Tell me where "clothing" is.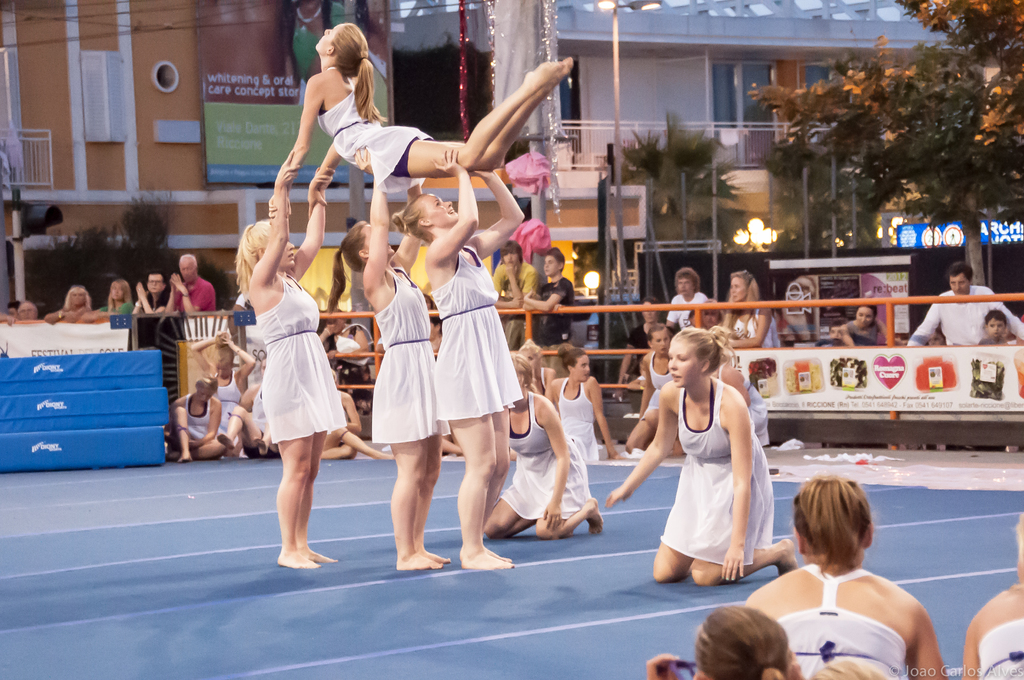
"clothing" is at (323,316,371,409).
